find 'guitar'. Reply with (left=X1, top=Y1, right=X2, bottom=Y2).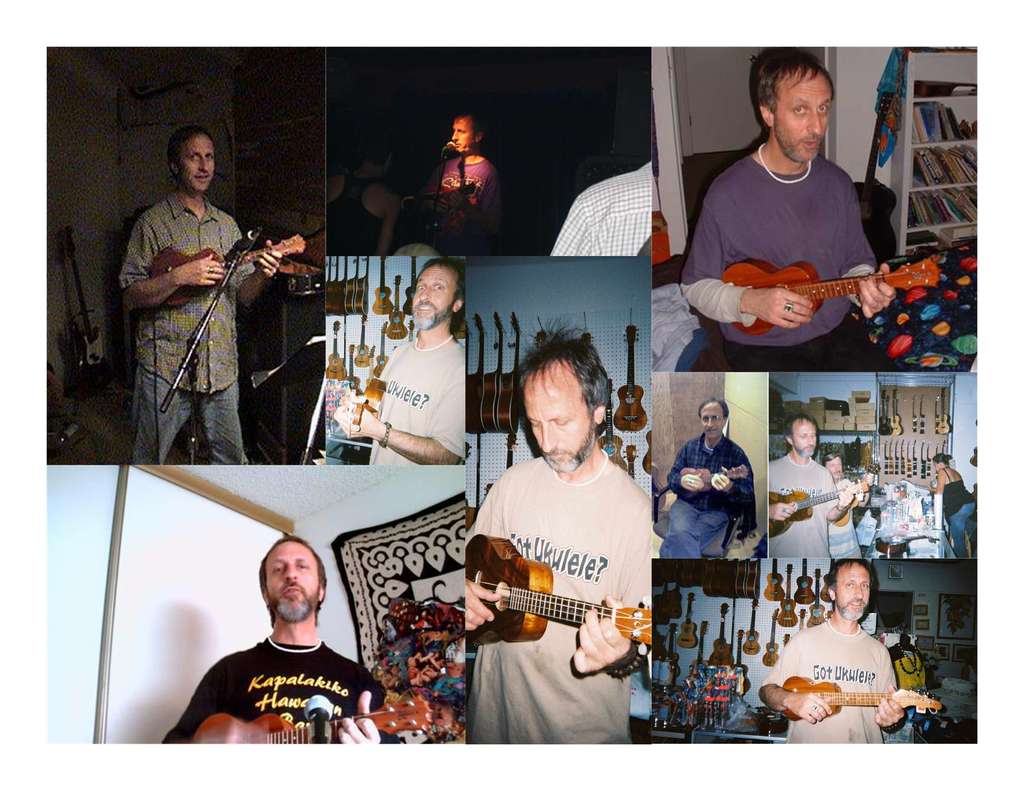
(left=888, top=393, right=911, bottom=443).
